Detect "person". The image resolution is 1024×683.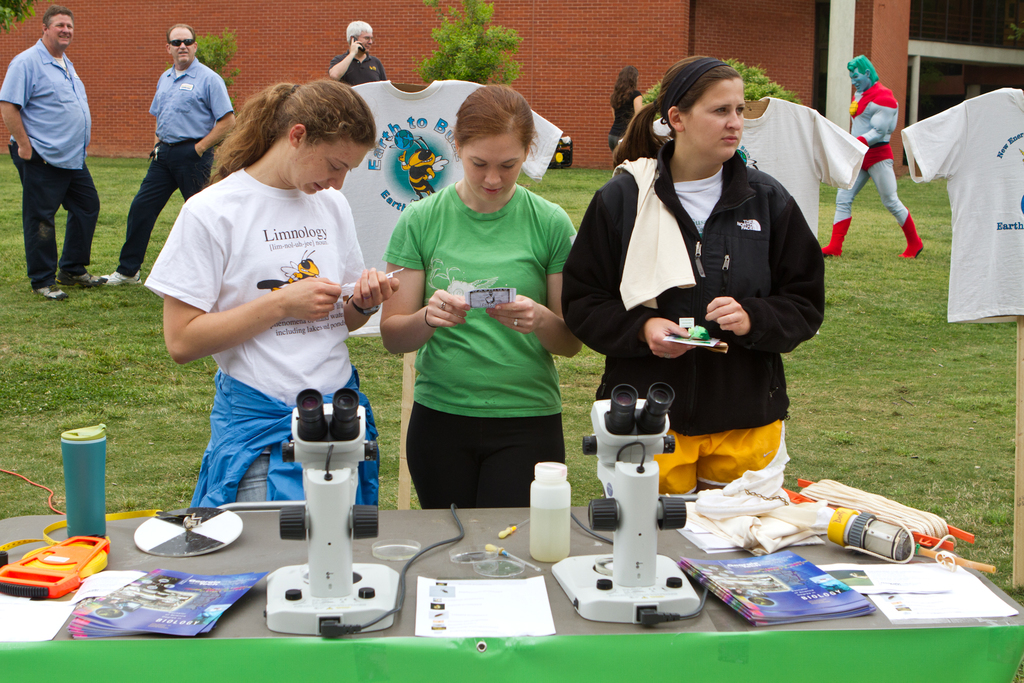
[604,66,644,165].
